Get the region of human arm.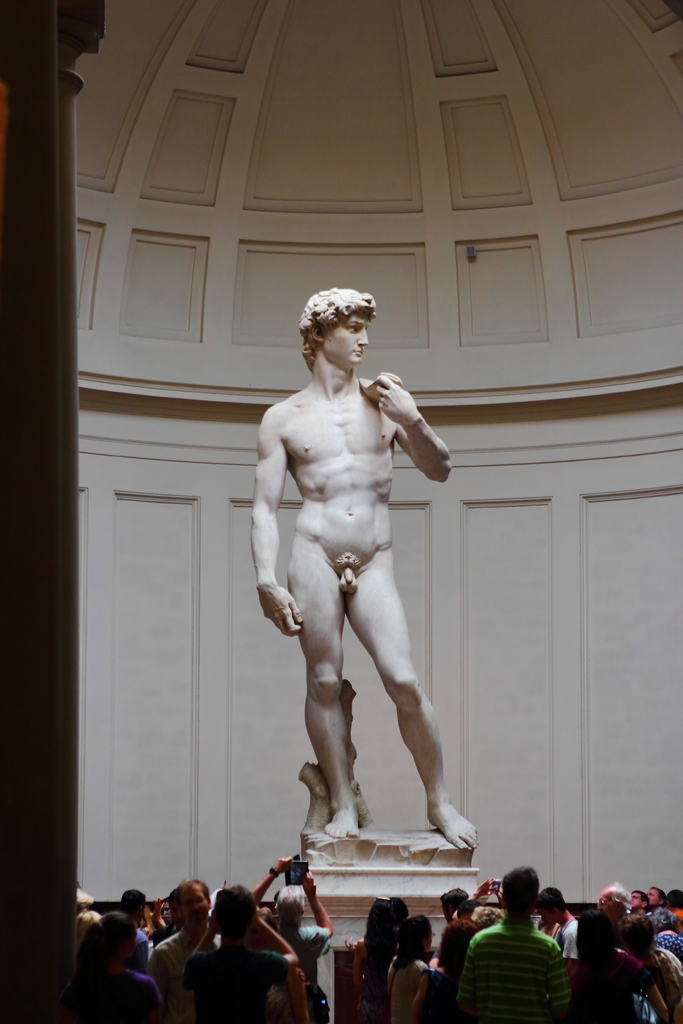
<box>391,381,448,506</box>.
